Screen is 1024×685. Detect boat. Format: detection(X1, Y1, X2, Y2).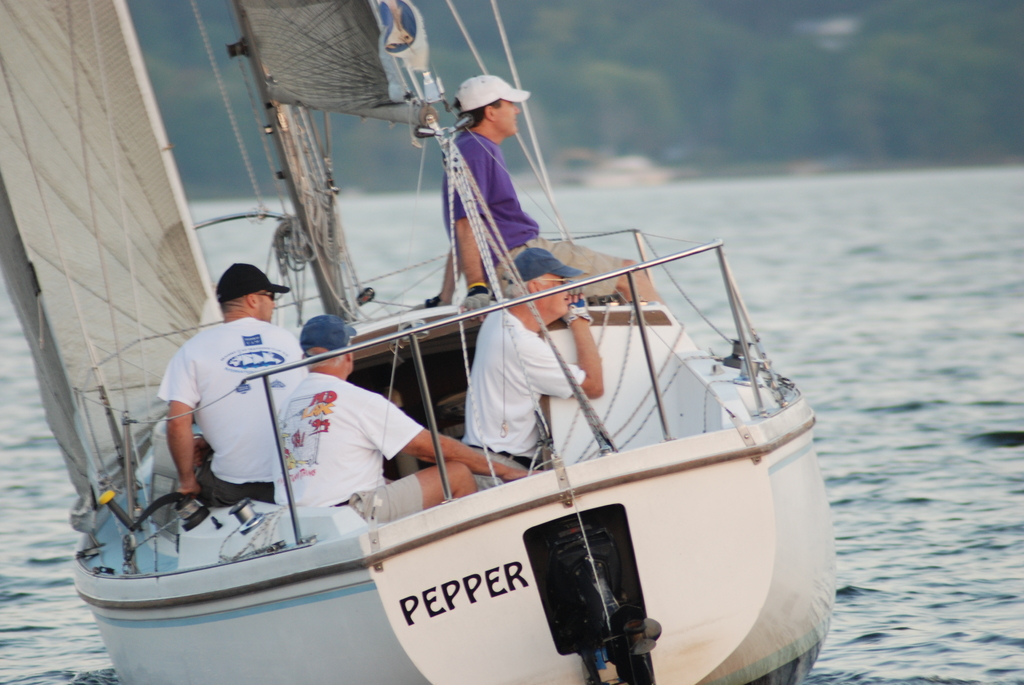
detection(76, 91, 845, 684).
